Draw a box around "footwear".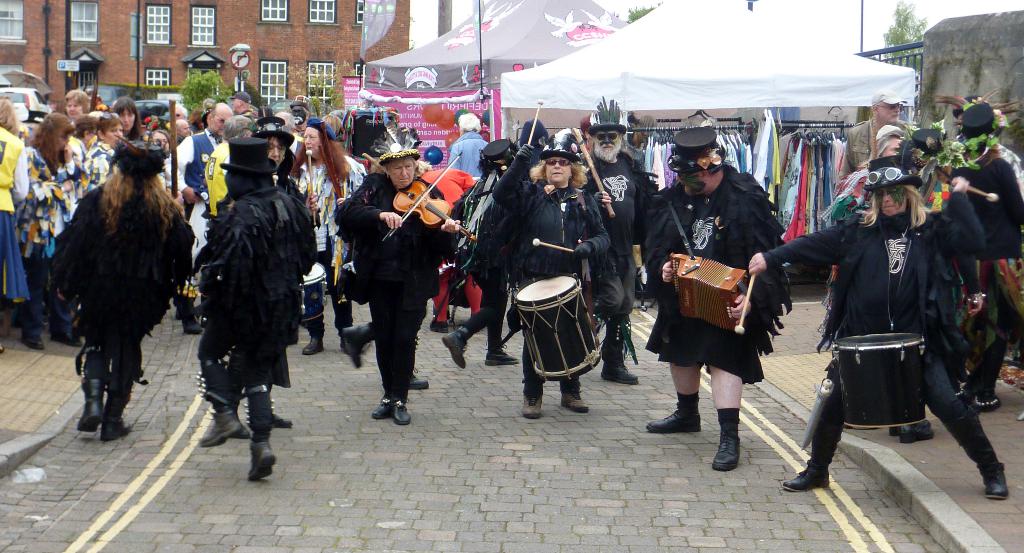
pyautogui.locateOnScreen(246, 440, 278, 481).
